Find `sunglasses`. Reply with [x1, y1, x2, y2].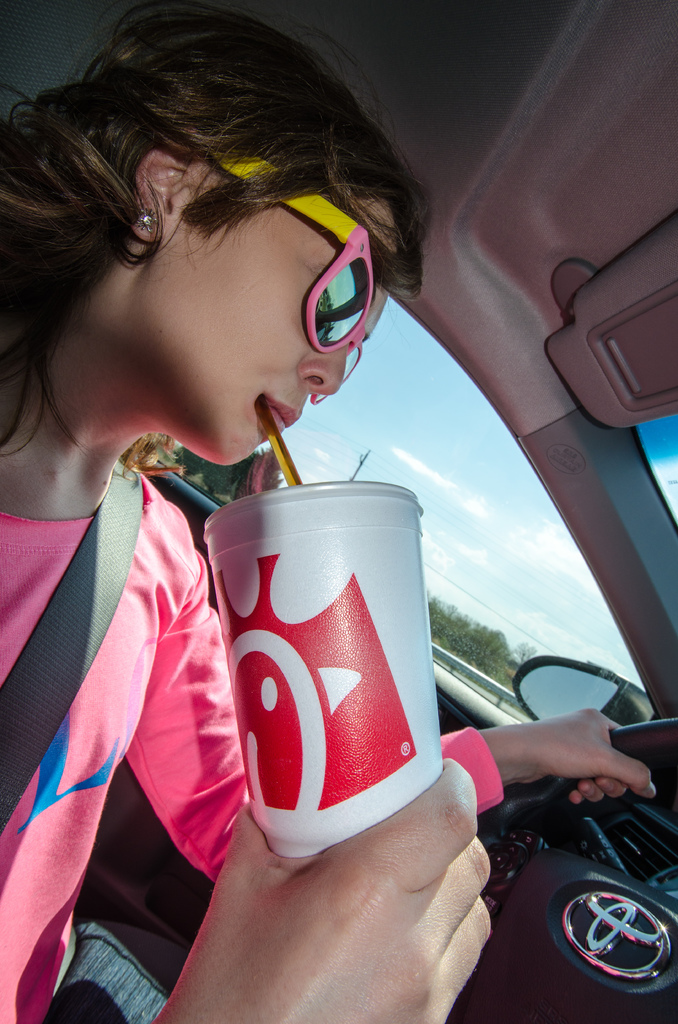
[207, 159, 376, 409].
